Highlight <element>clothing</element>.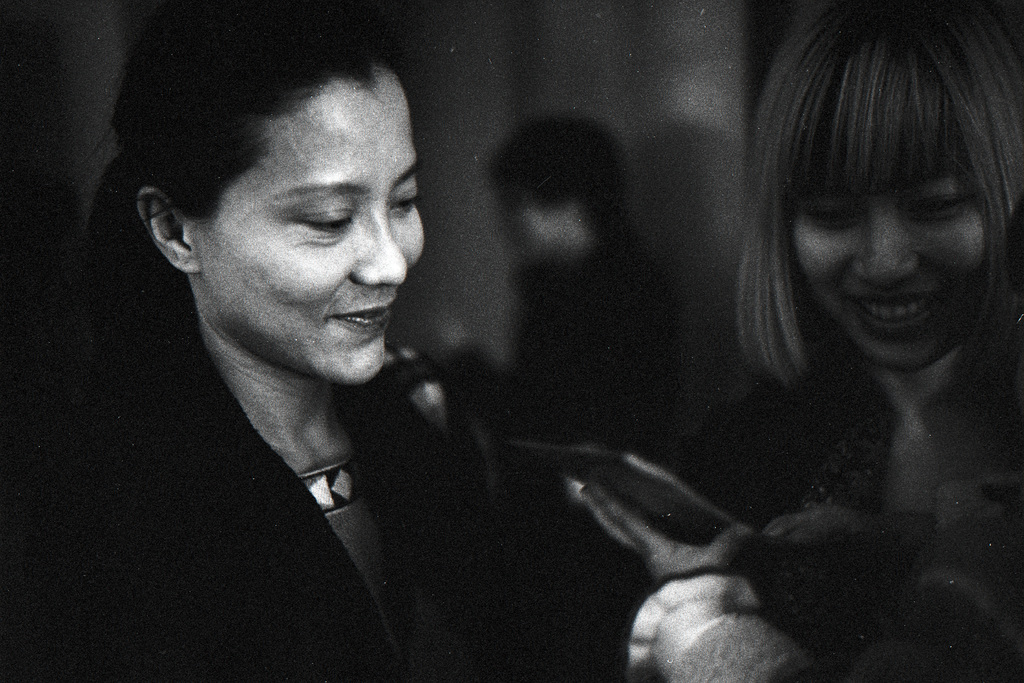
Highlighted region: bbox(669, 350, 1023, 607).
